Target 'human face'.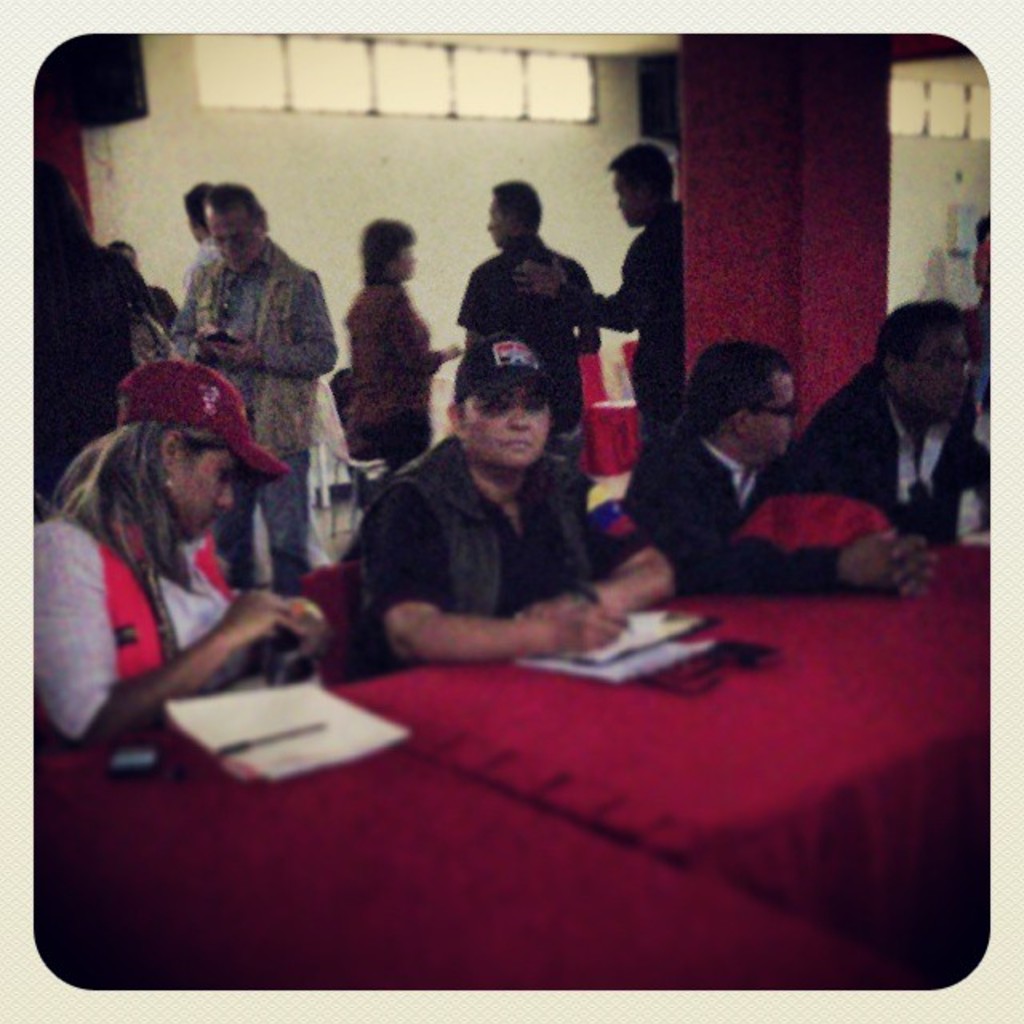
Target region: rect(899, 325, 968, 419).
